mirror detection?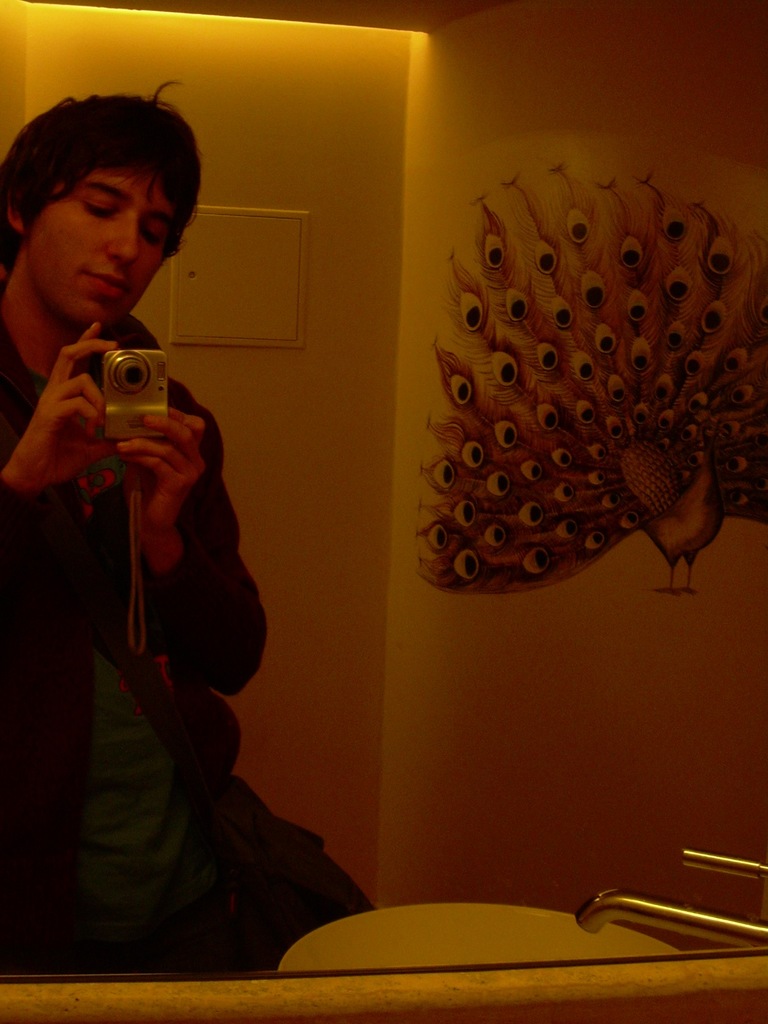
0:0:763:975
